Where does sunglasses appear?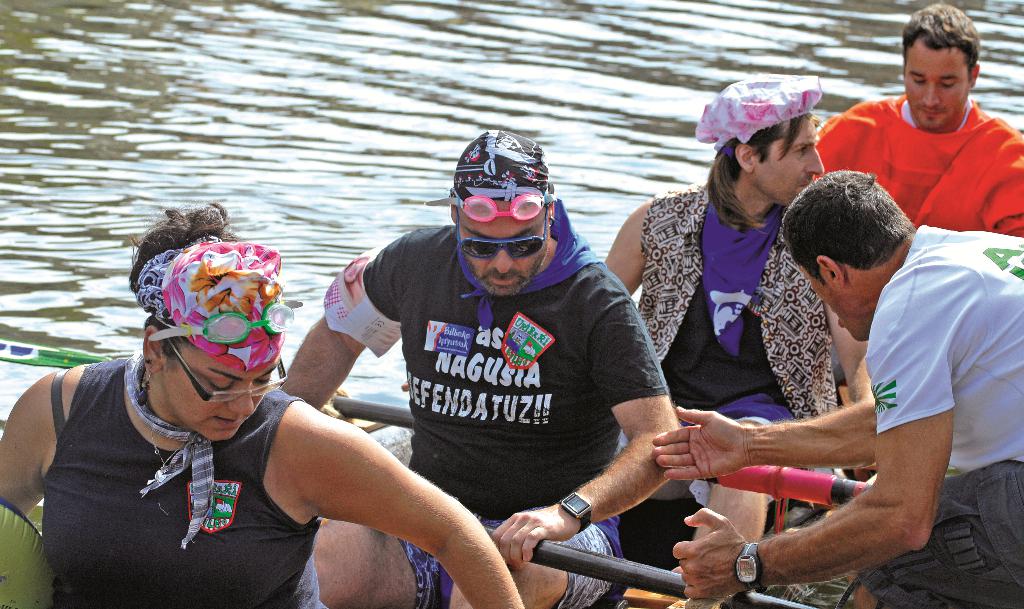
Appears at x1=456, y1=205, x2=548, y2=258.
